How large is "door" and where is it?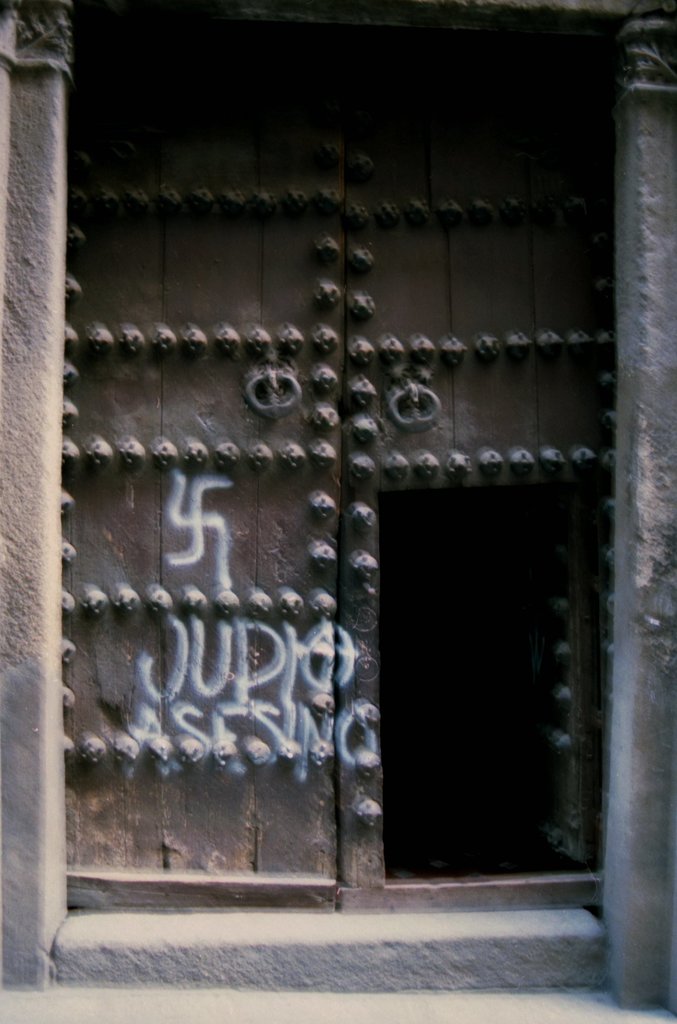
Bounding box: 63:12:623:908.
